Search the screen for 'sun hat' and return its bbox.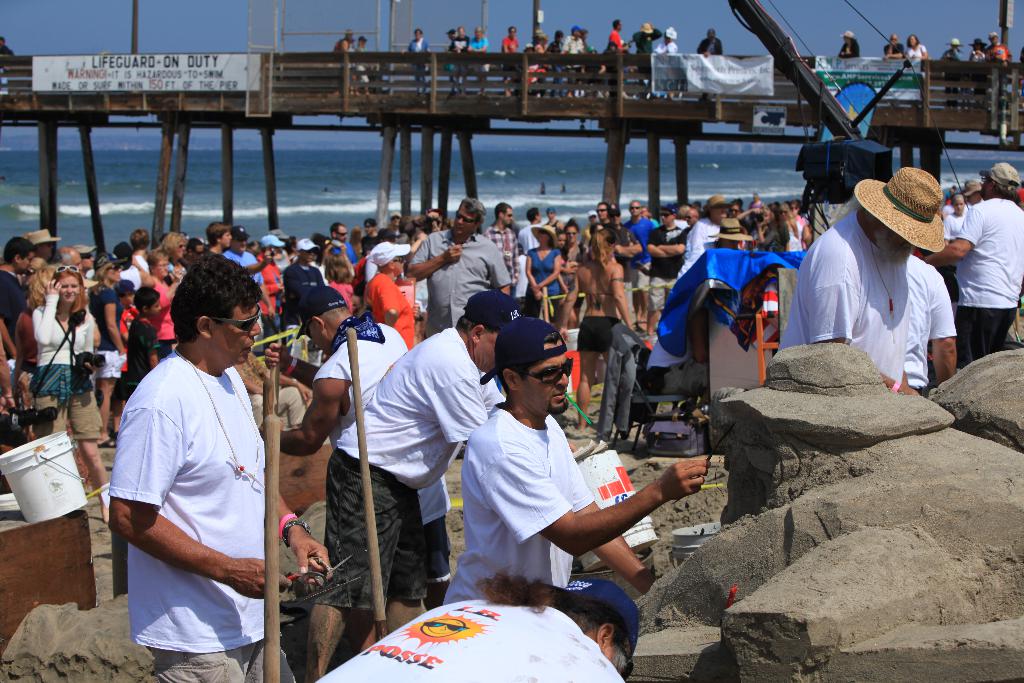
Found: 840 26 856 38.
